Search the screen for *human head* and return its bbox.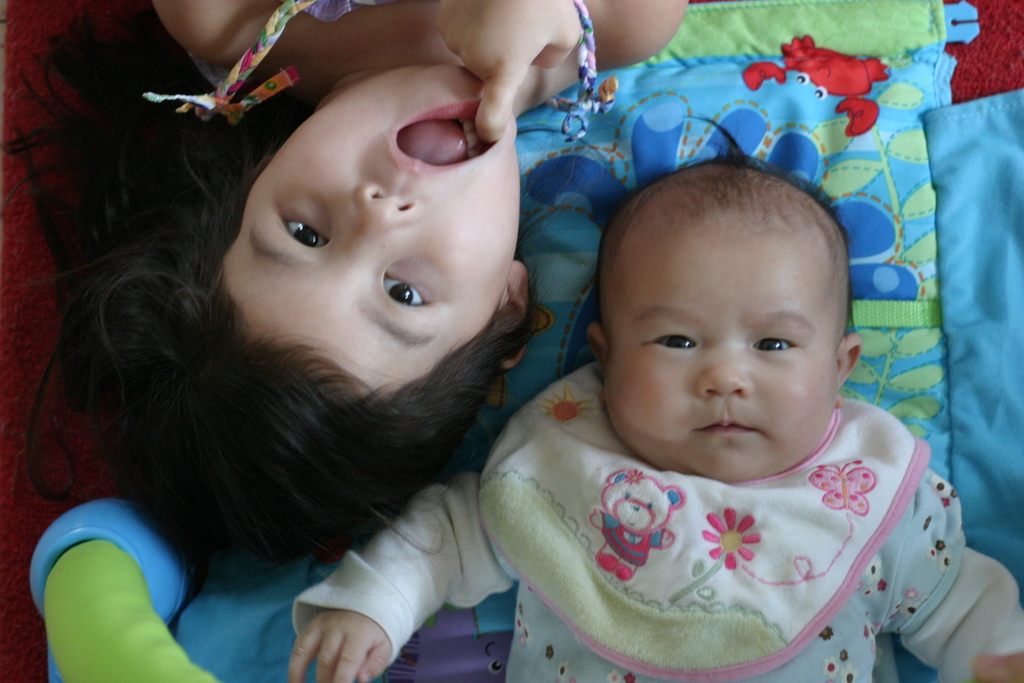
Found: bbox(577, 152, 876, 484).
